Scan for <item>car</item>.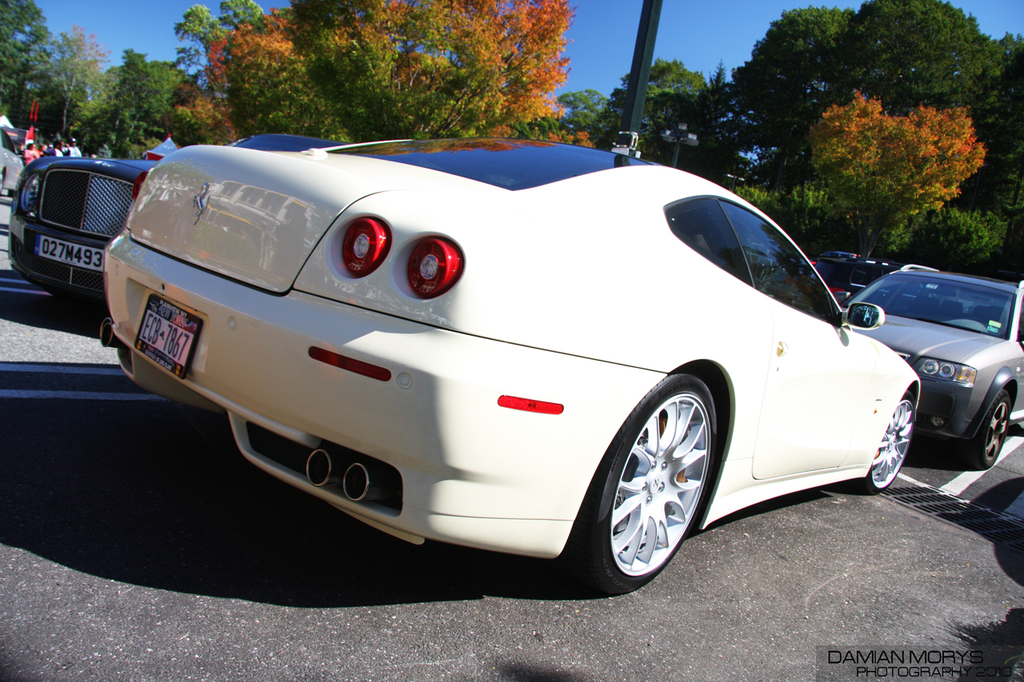
Scan result: <box>101,137,916,589</box>.
